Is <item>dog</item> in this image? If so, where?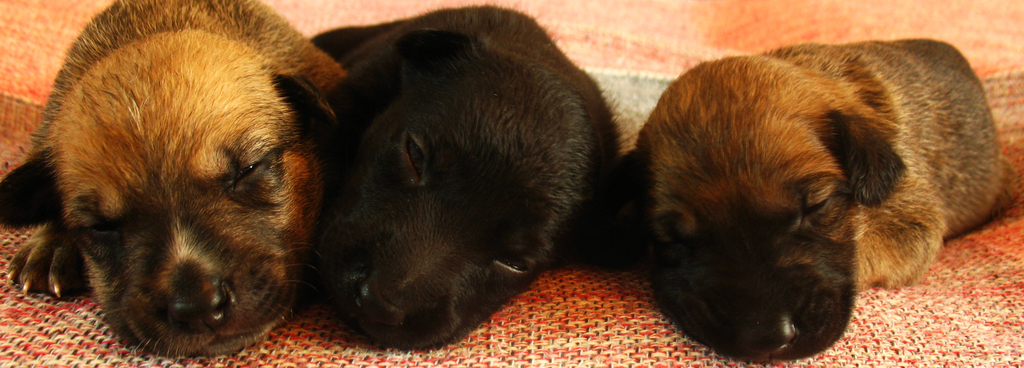
Yes, at select_region(617, 37, 1016, 363).
